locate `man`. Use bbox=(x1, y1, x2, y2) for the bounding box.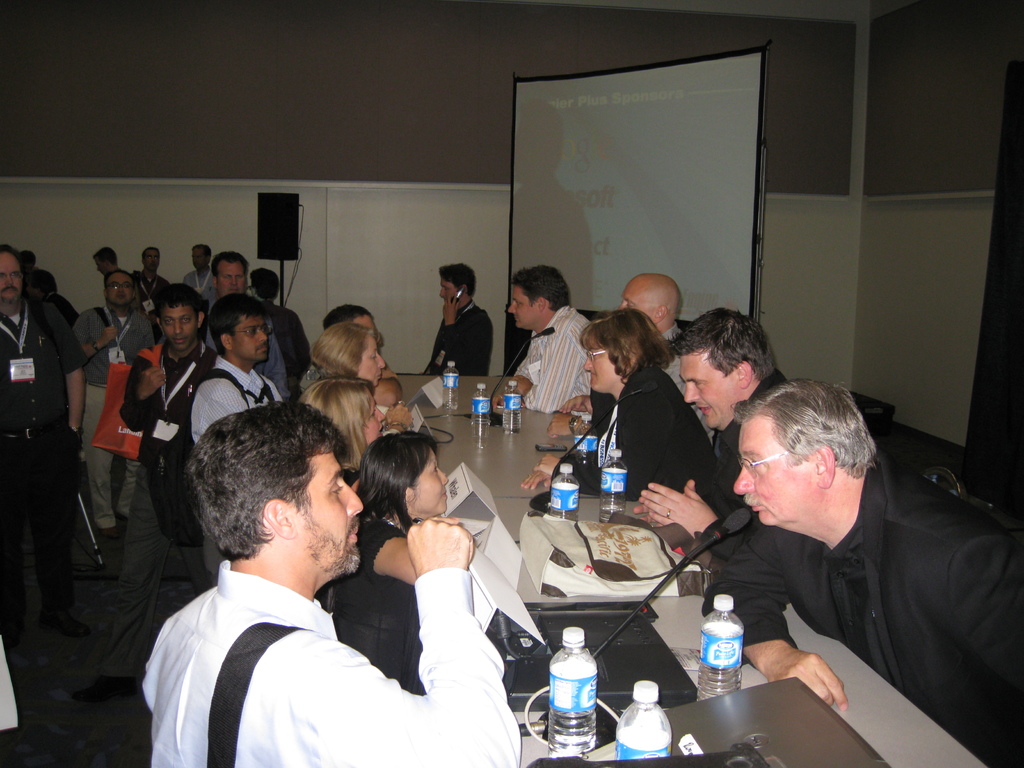
bbox=(75, 270, 157, 563).
